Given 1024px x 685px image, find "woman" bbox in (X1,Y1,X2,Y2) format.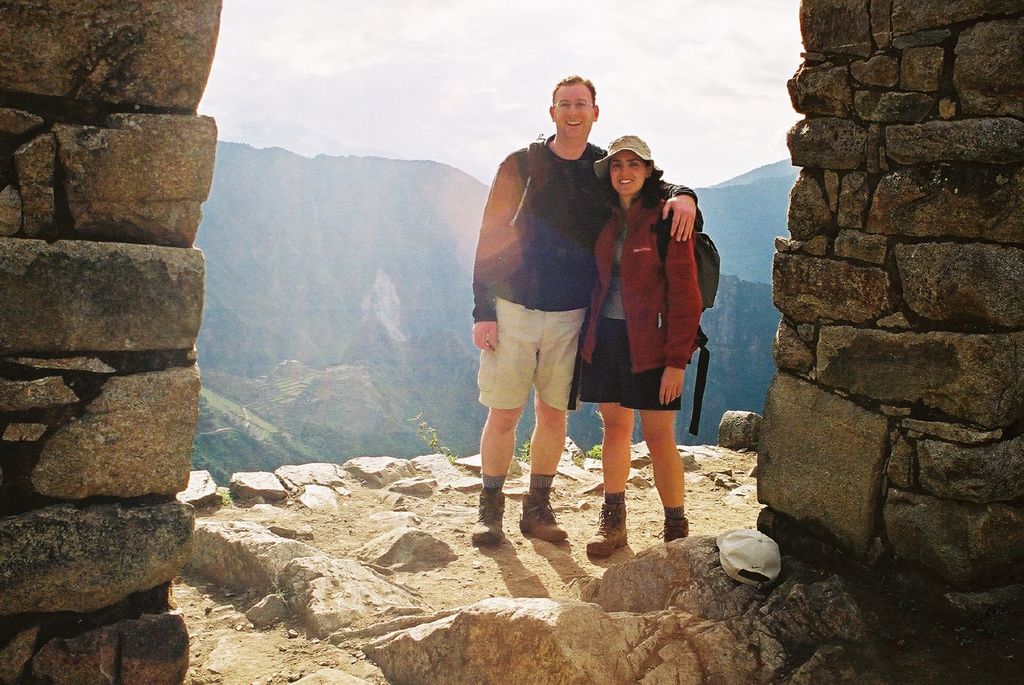
(582,126,707,529).
